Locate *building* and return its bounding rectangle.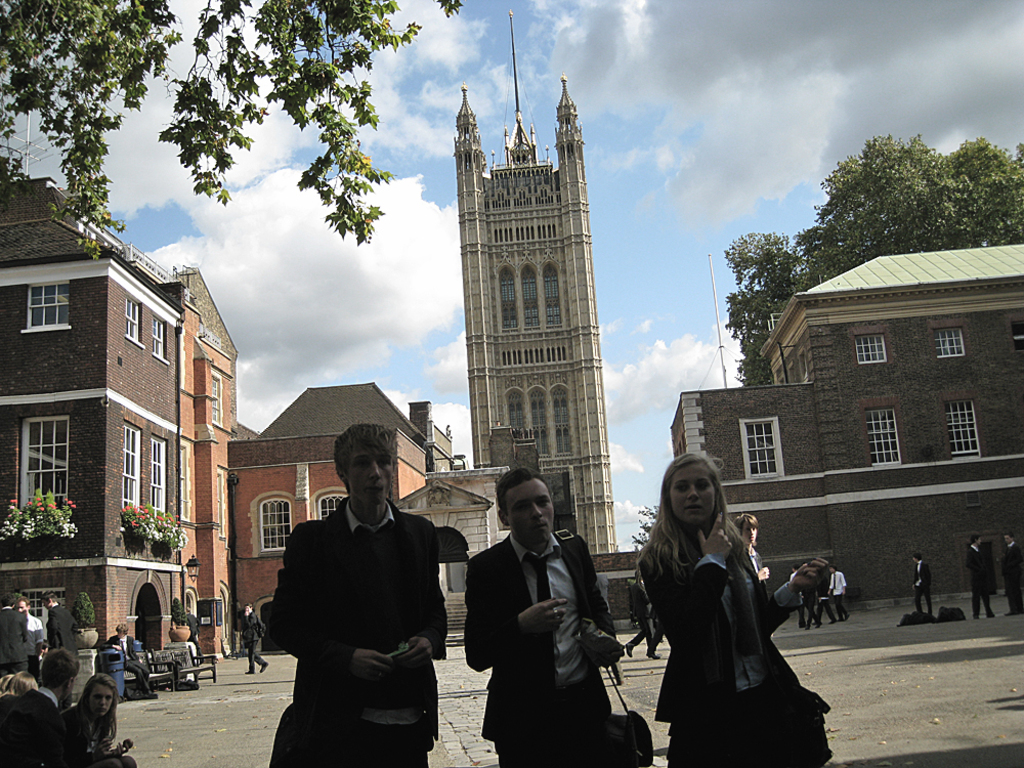
x1=393 y1=8 x2=618 y2=647.
